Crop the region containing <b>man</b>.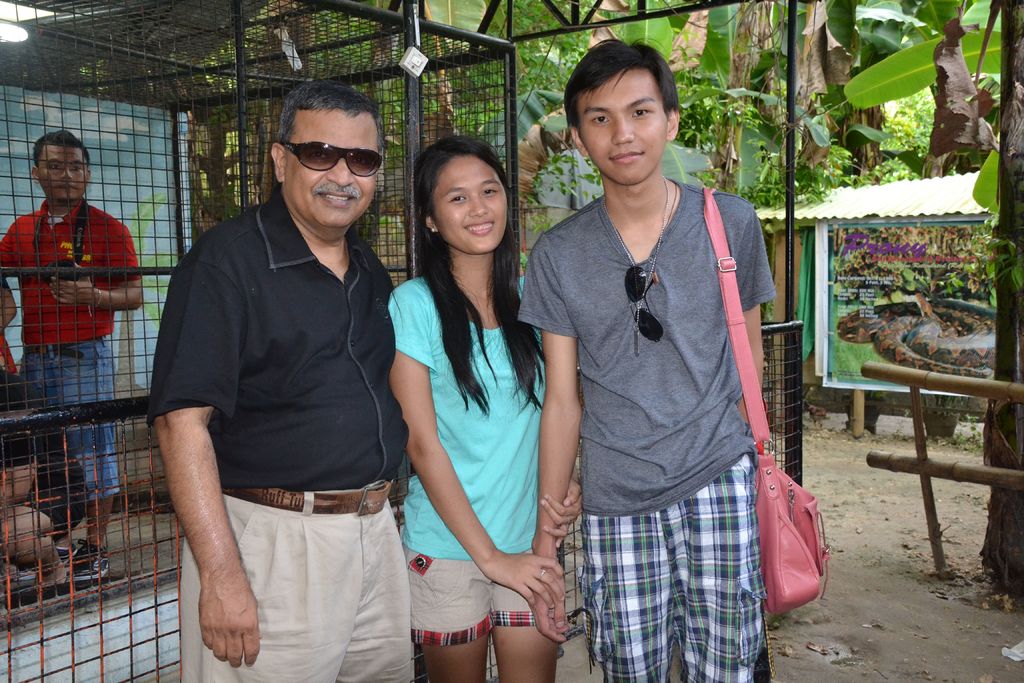
Crop region: (x1=142, y1=64, x2=452, y2=678).
